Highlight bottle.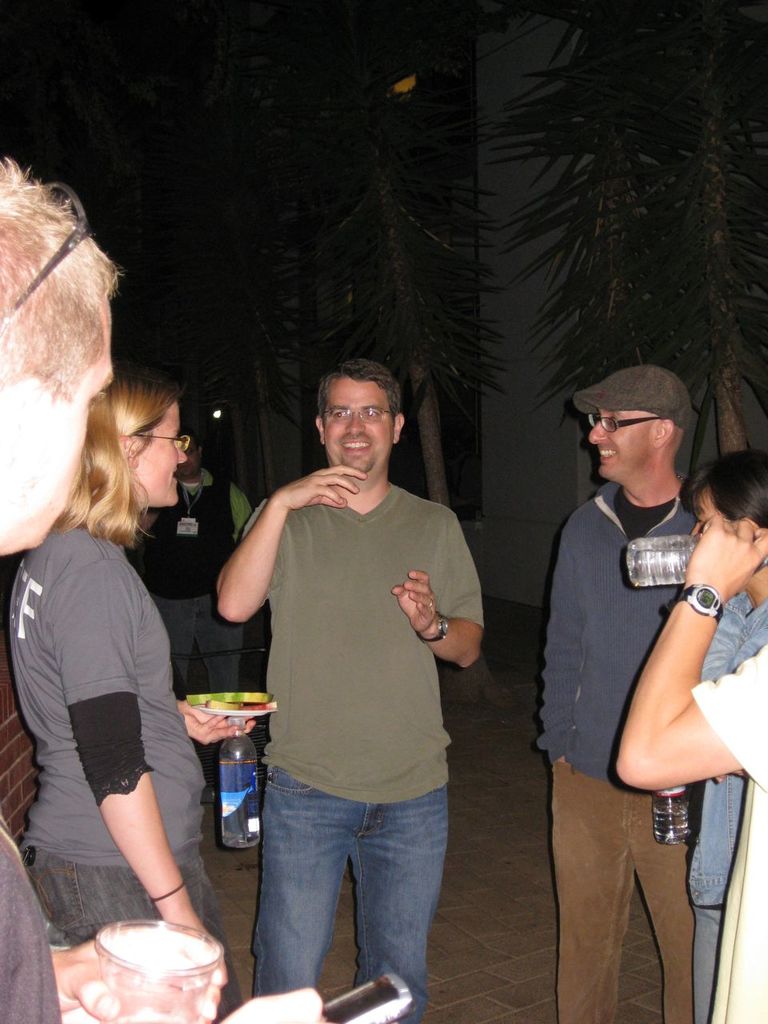
Highlighted region: (622, 534, 767, 588).
